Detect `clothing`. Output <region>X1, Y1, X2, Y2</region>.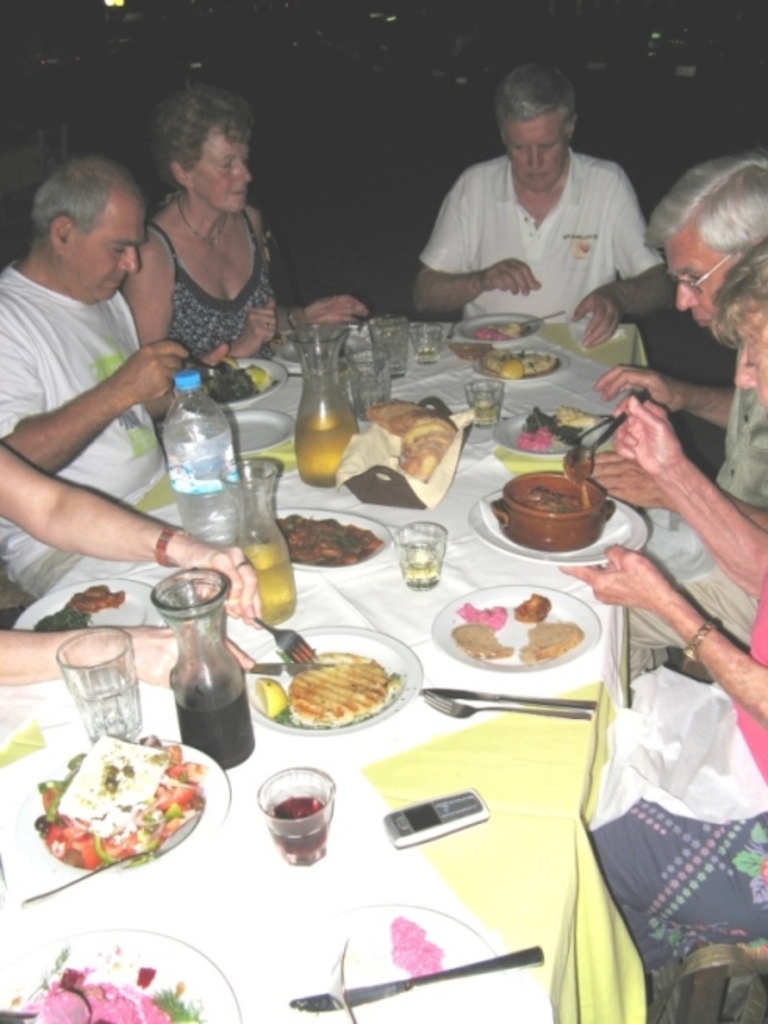
<region>582, 560, 766, 988</region>.
